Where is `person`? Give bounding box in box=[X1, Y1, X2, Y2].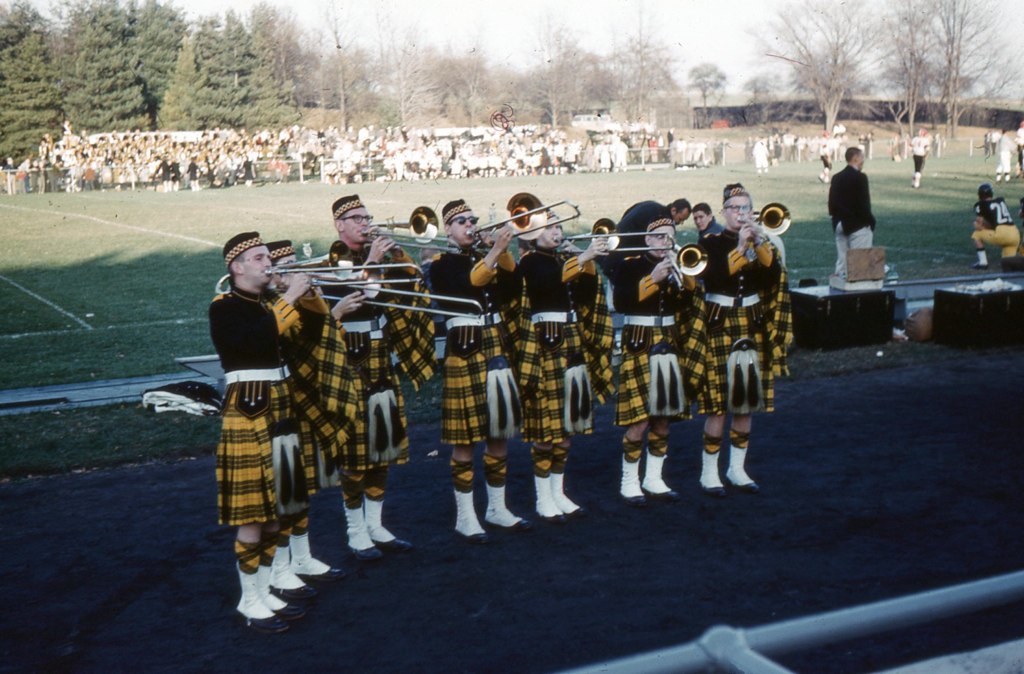
box=[202, 216, 310, 614].
